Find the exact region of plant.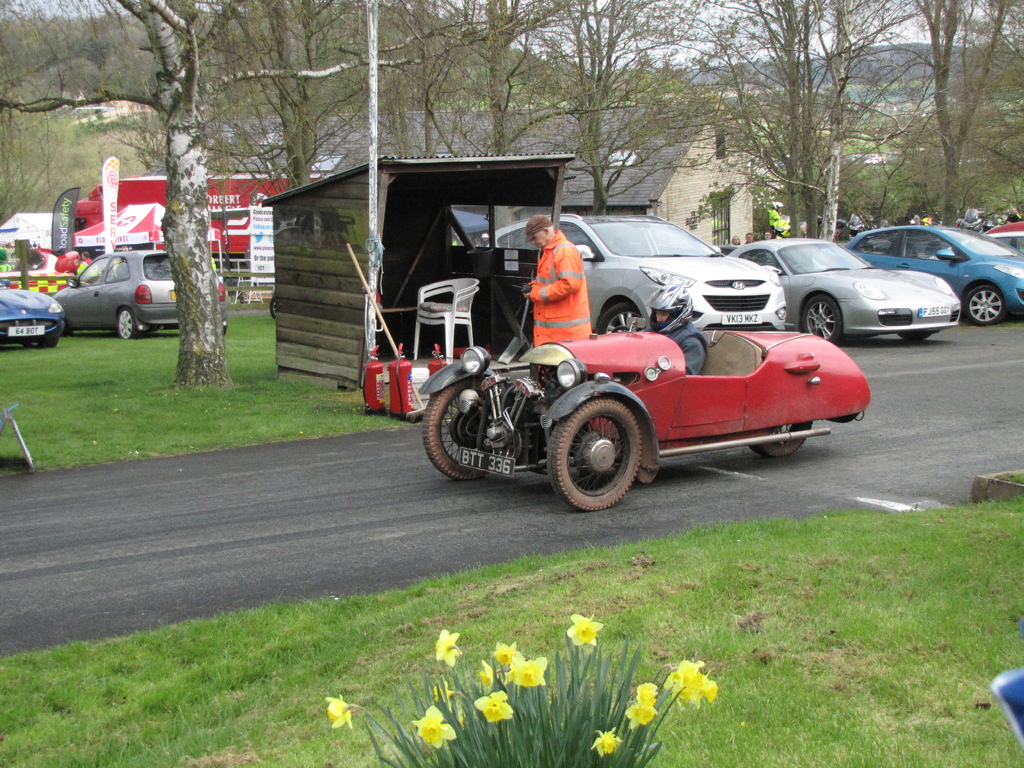
Exact region: 996, 471, 1023, 492.
